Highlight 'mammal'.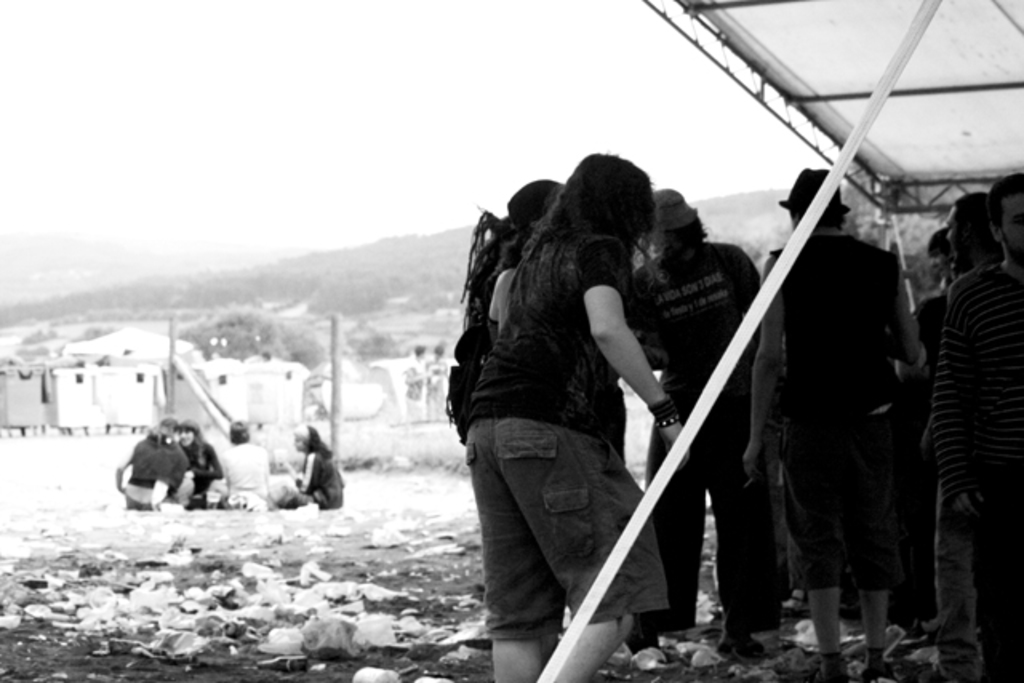
Highlighted region: [754,168,914,681].
